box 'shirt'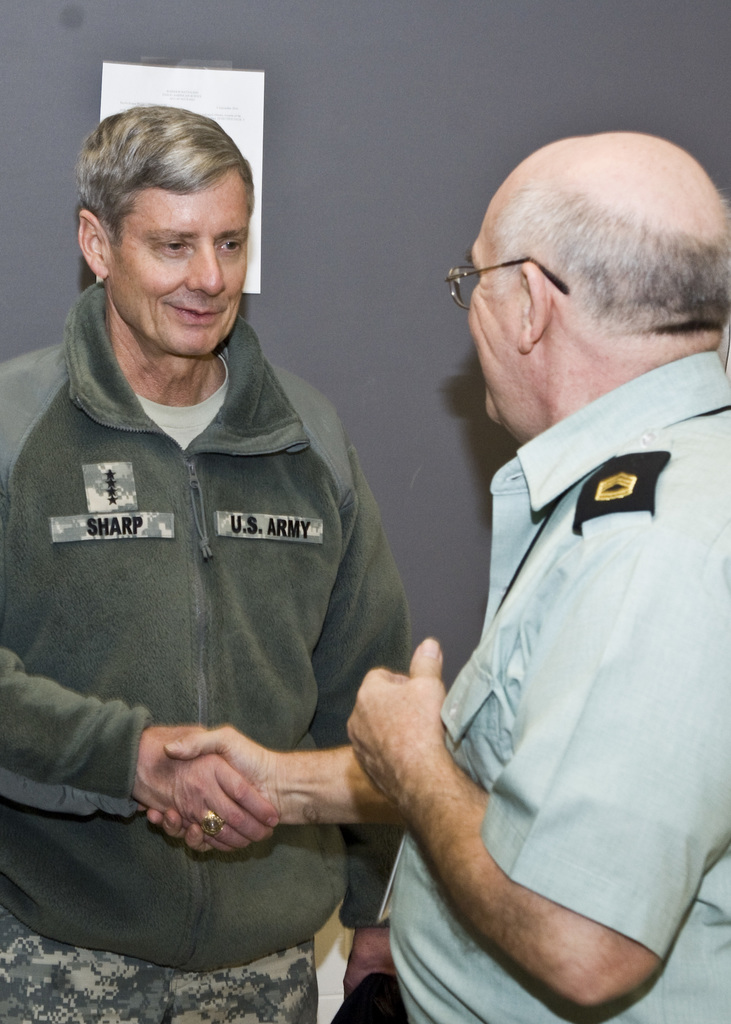
BBox(375, 349, 727, 1023)
